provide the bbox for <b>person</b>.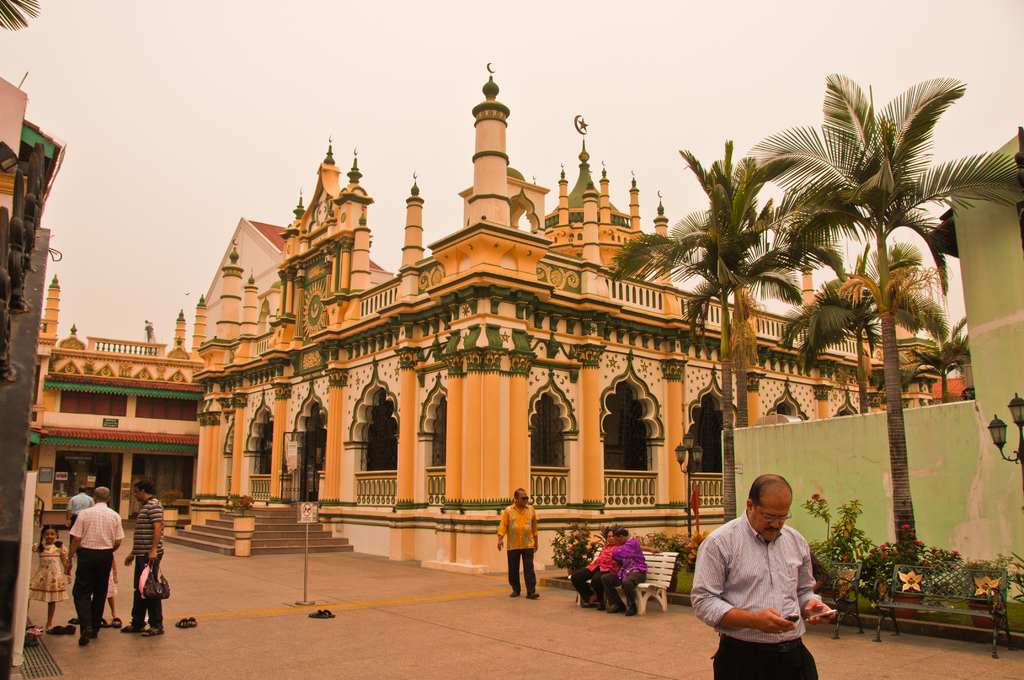
box=[65, 486, 125, 647].
